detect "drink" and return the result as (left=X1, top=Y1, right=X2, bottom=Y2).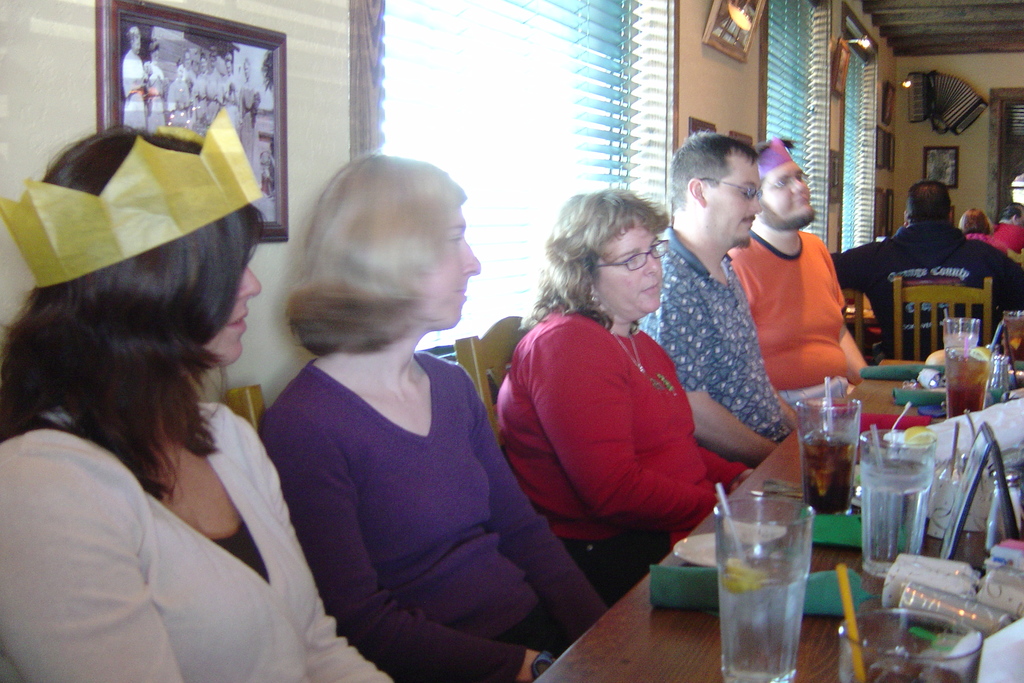
(left=708, top=556, right=808, bottom=682).
